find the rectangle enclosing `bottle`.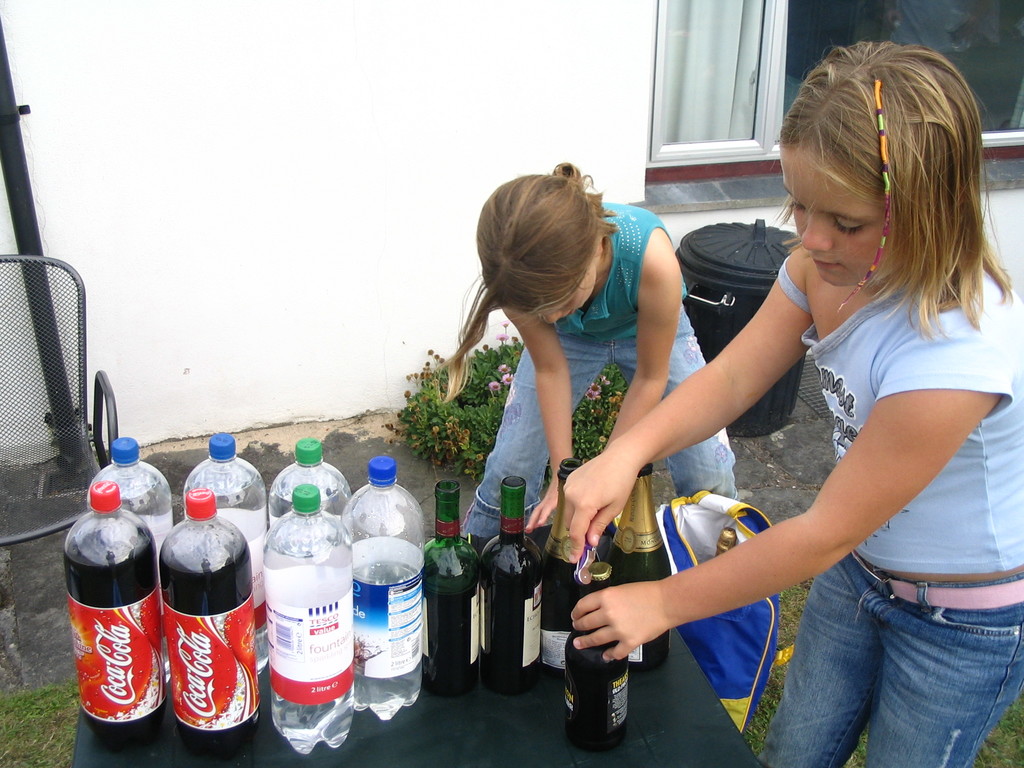
bbox(186, 431, 273, 659).
